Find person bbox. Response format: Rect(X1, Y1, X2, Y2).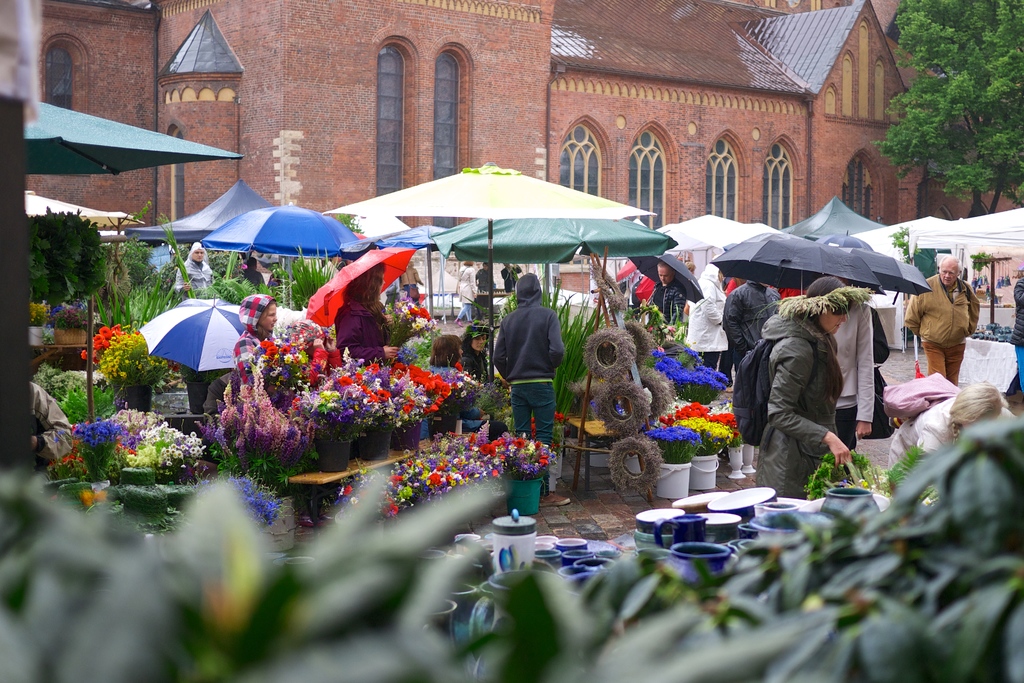
Rect(749, 274, 850, 498).
